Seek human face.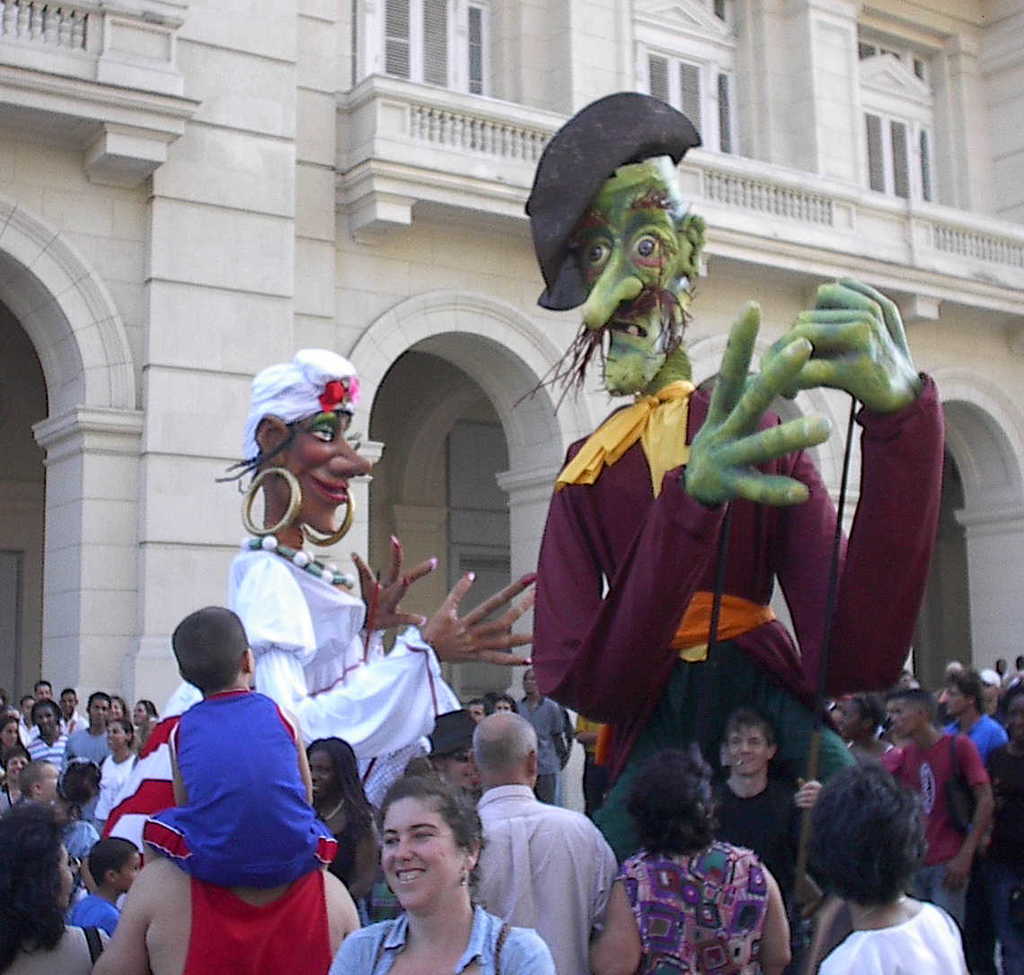
[378,797,463,911].
